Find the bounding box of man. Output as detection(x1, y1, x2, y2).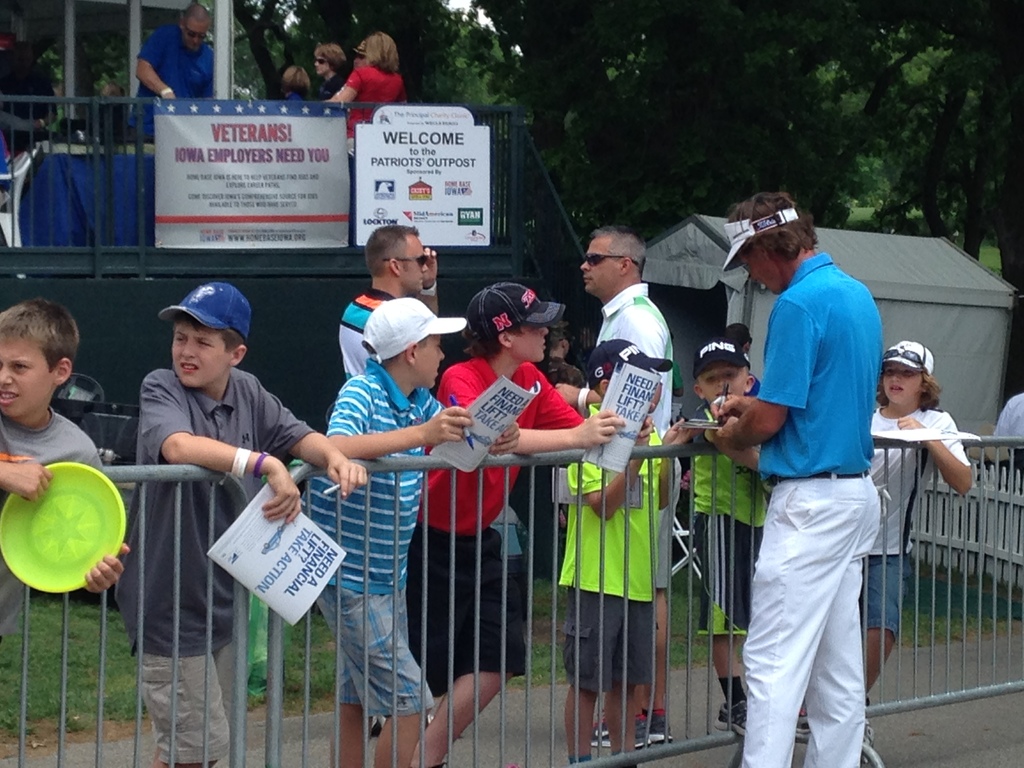
detection(579, 224, 689, 748).
